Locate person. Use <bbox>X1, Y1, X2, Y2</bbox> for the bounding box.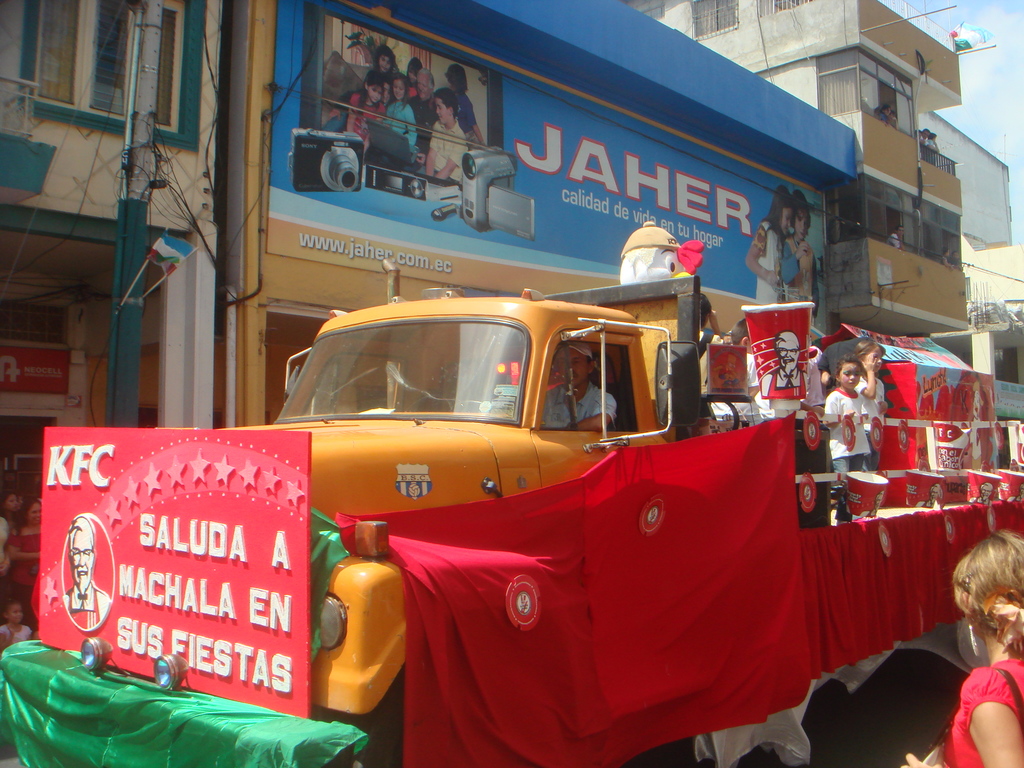
<bbox>19, 503, 38, 540</bbox>.
